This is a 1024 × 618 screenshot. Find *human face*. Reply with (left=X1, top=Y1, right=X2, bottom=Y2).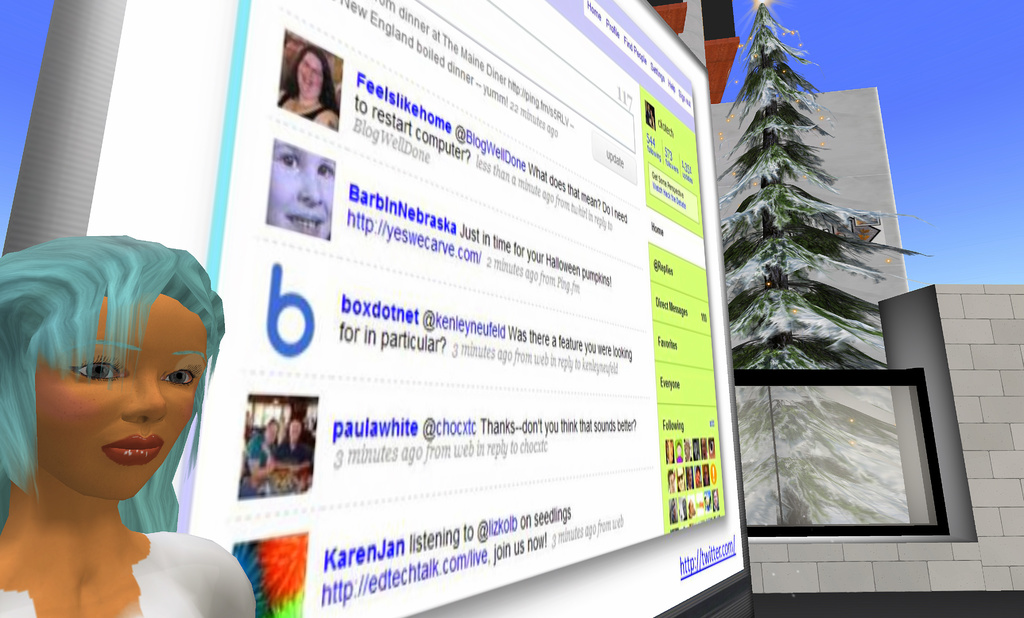
(left=262, top=143, right=335, bottom=240).
